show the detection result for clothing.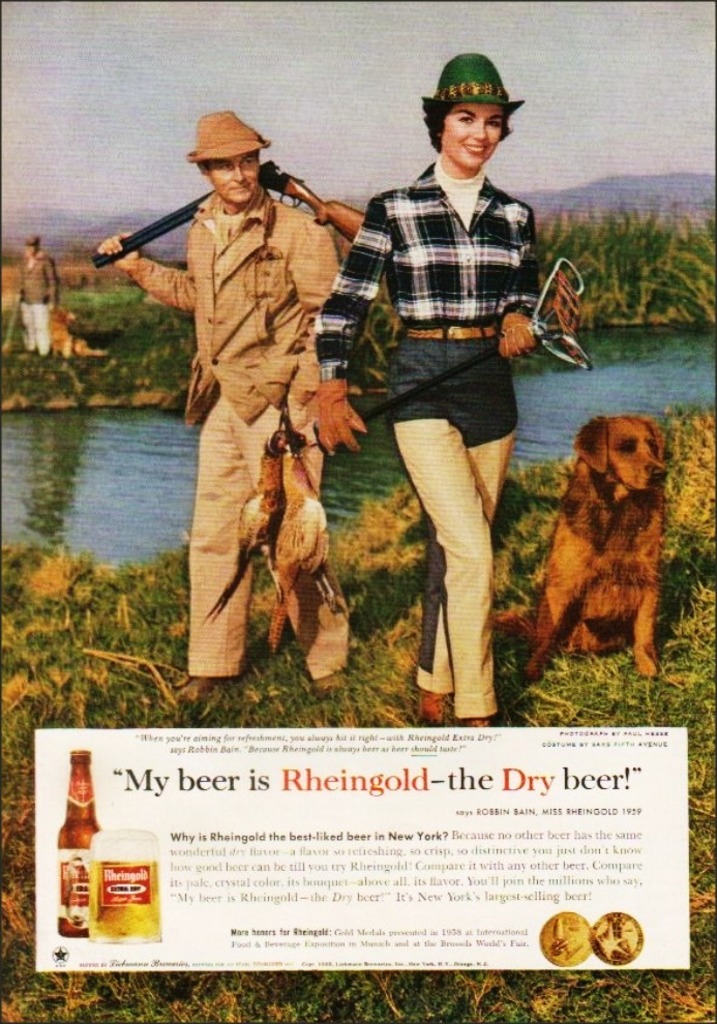
[6, 249, 64, 358].
